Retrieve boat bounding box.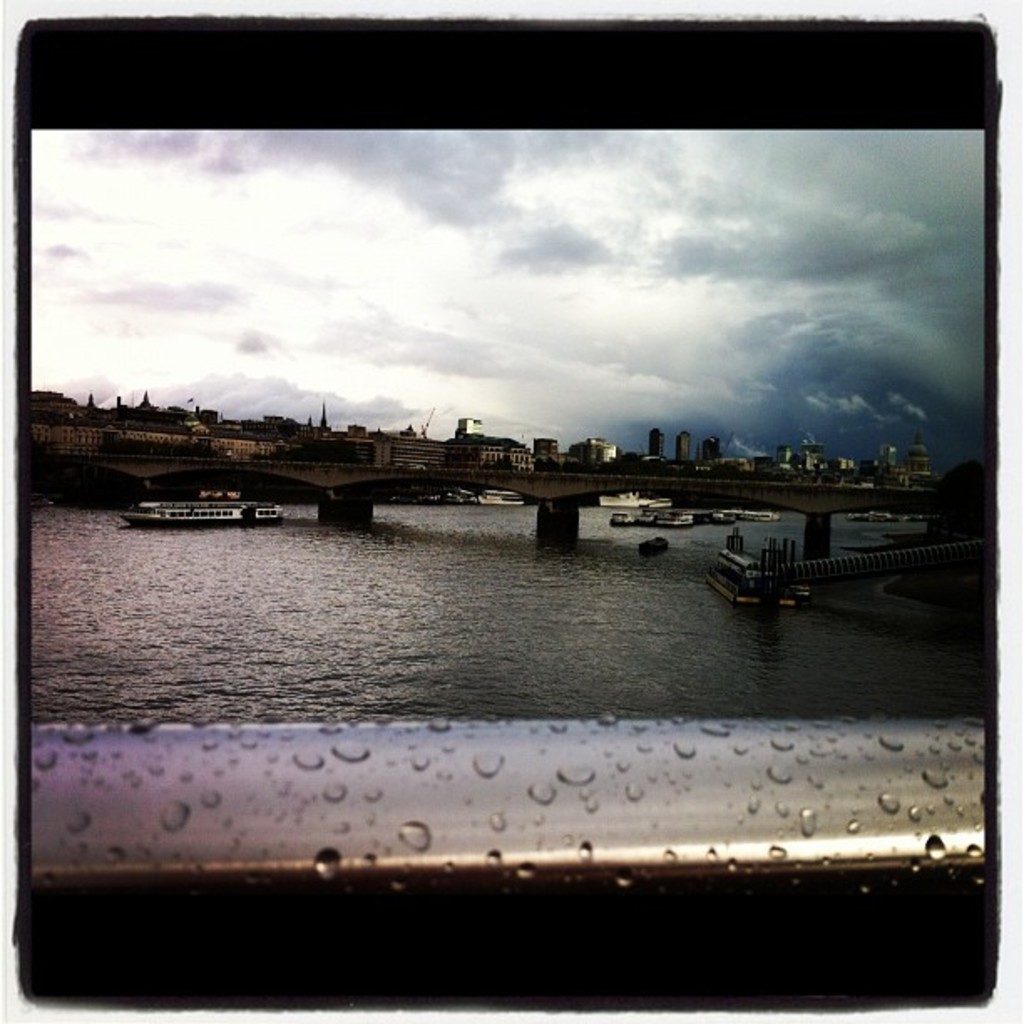
Bounding box: {"x1": 606, "y1": 500, "x2": 790, "y2": 529}.
